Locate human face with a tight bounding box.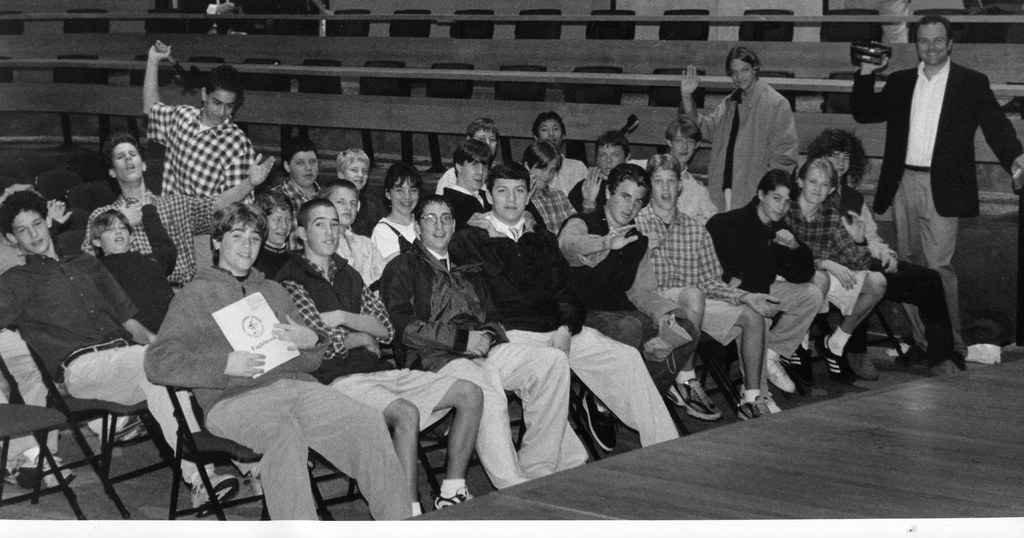
{"left": 762, "top": 185, "right": 790, "bottom": 220}.
